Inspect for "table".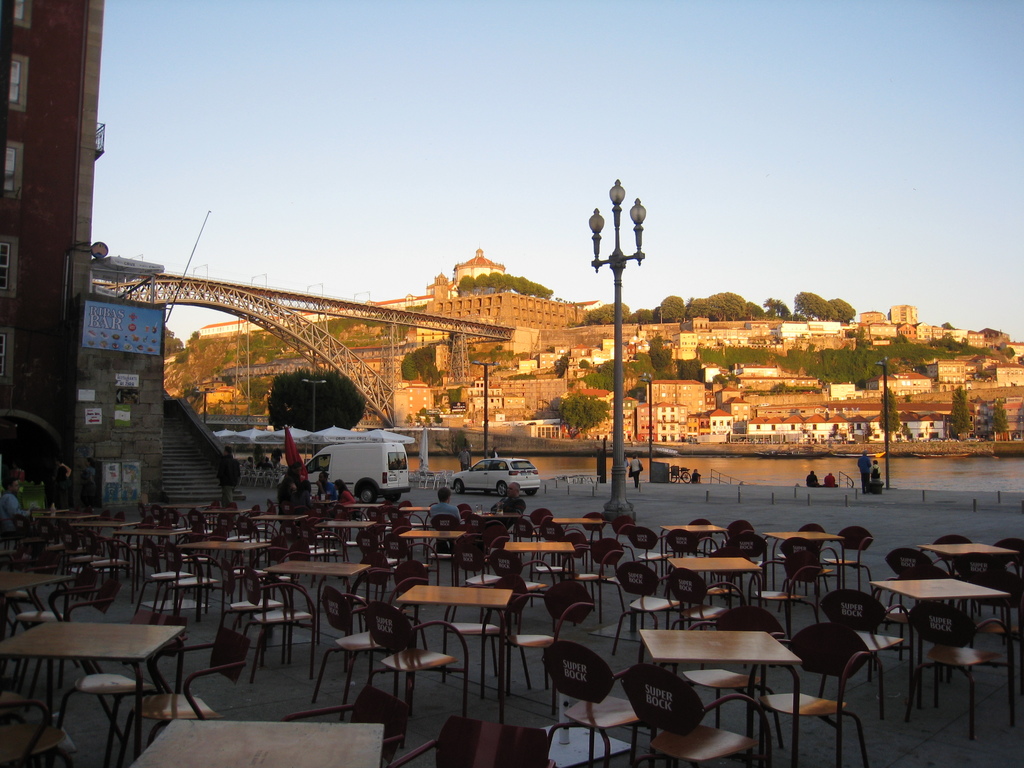
Inspection: region(668, 553, 755, 609).
